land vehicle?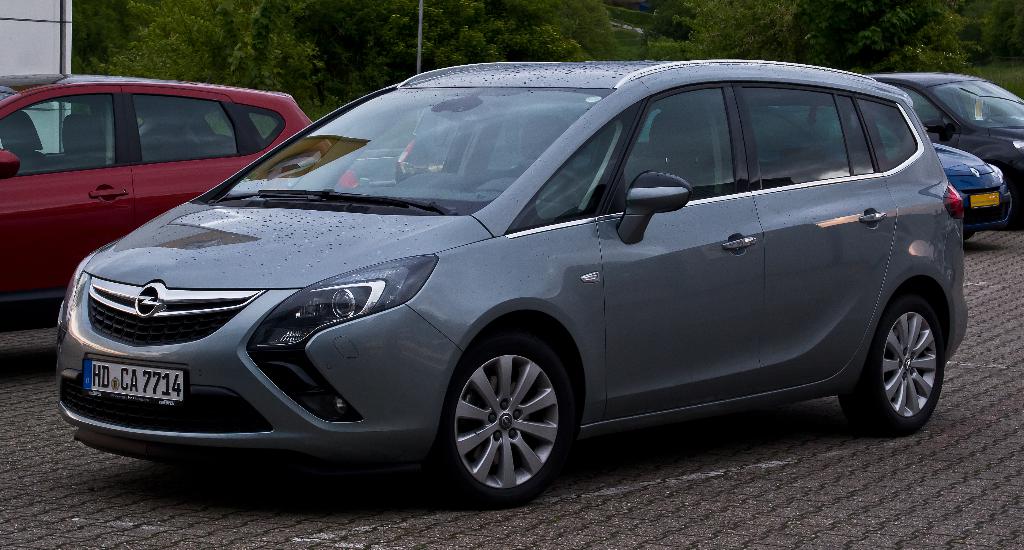
select_region(46, 47, 973, 497)
